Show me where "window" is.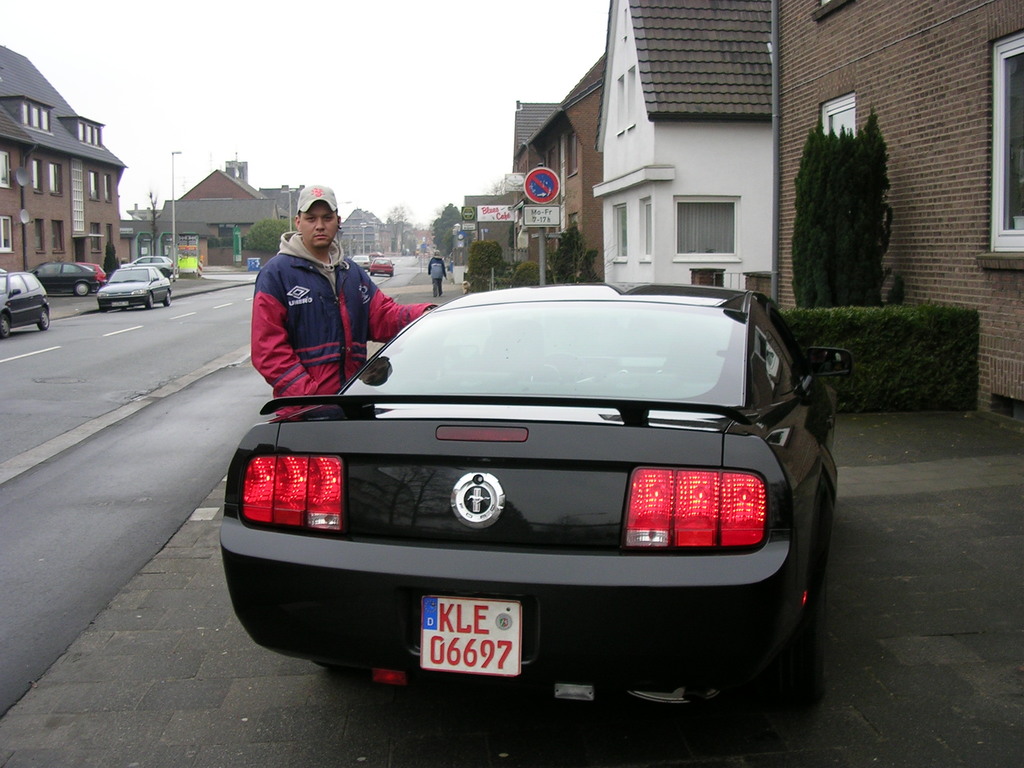
"window" is at BBox(0, 218, 13, 253).
